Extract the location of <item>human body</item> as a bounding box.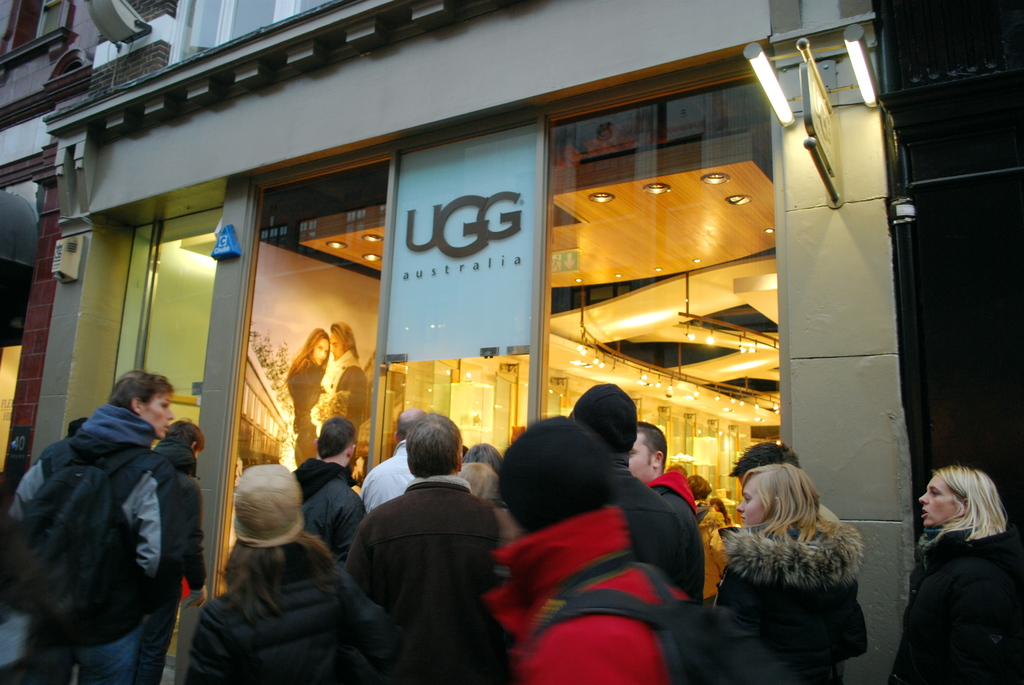
left=563, top=383, right=682, bottom=581.
